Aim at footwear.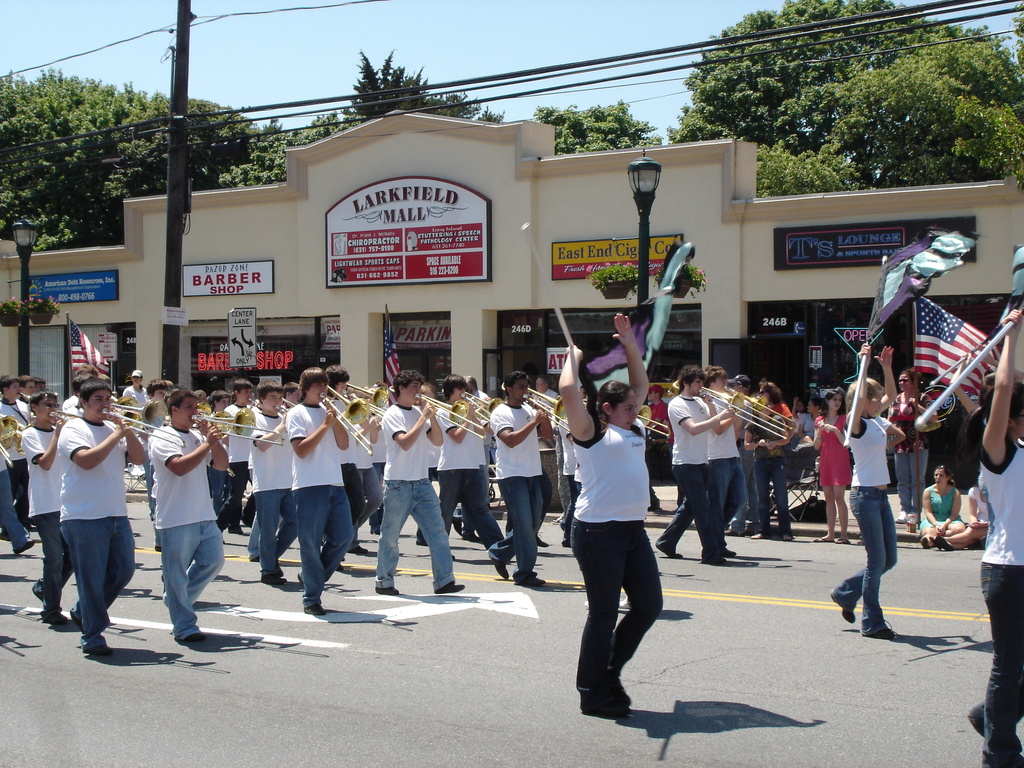
Aimed at [708, 560, 725, 568].
